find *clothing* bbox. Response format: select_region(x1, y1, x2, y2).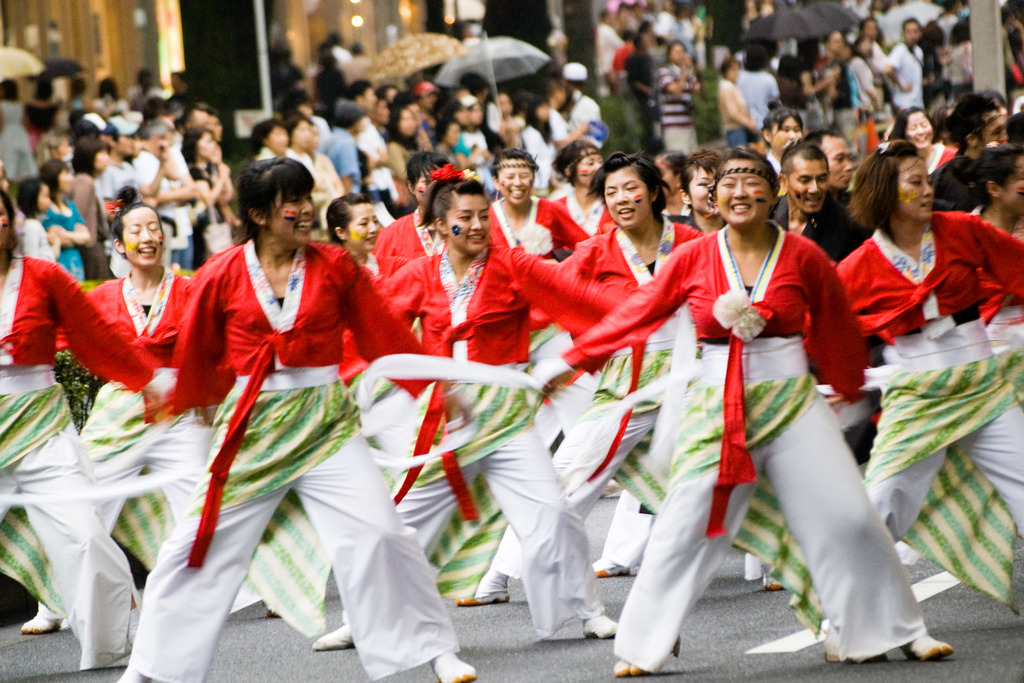
select_region(136, 145, 199, 264).
